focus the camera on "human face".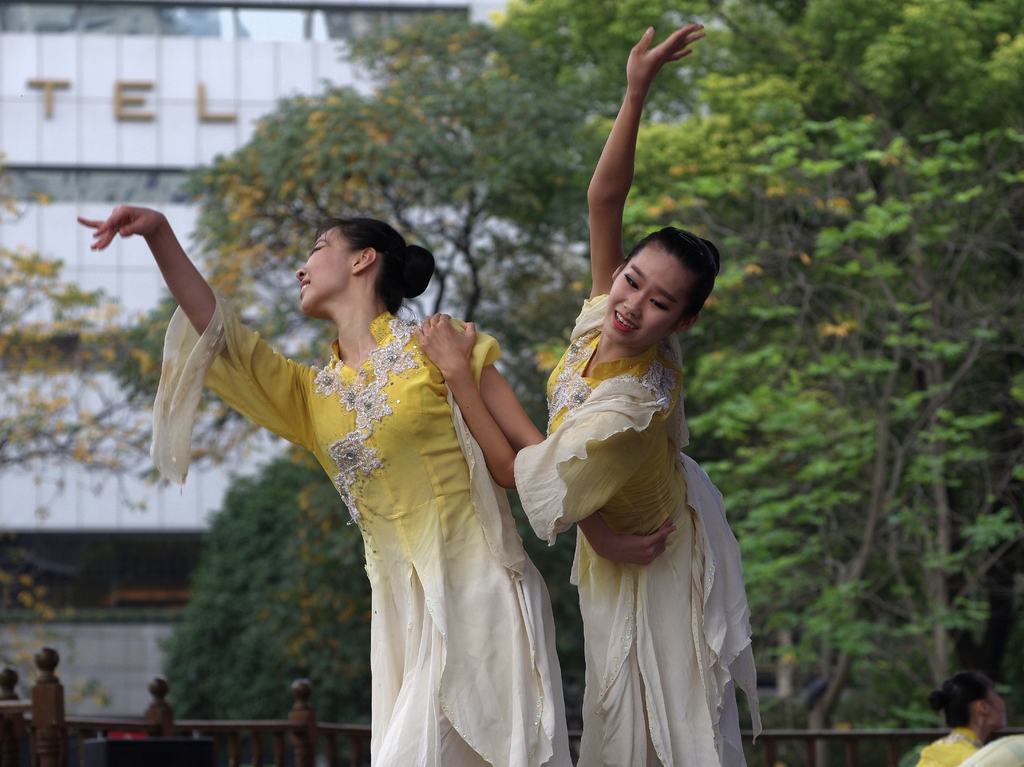
Focus region: {"x1": 604, "y1": 248, "x2": 682, "y2": 351}.
